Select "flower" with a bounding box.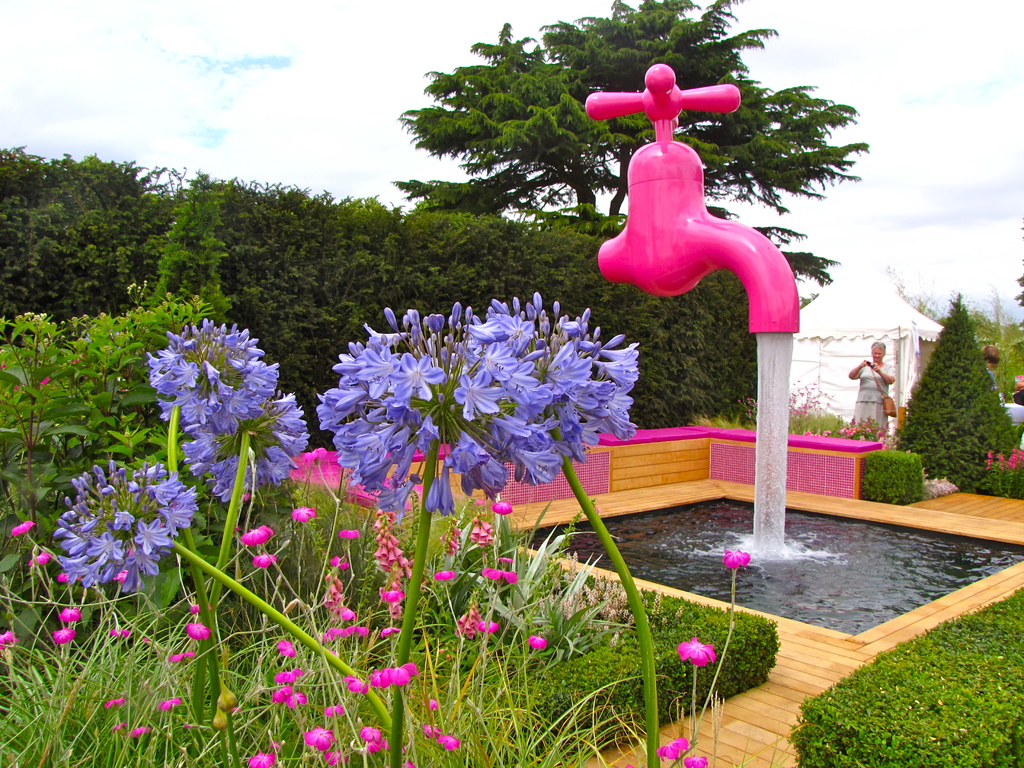
(685,755,708,767).
